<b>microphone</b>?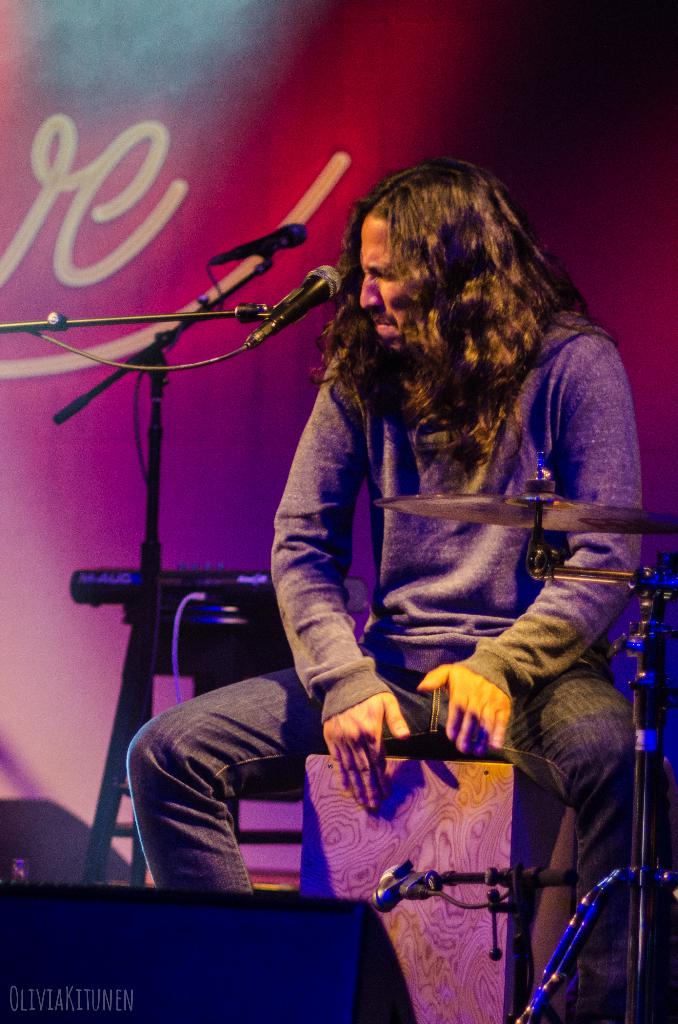
(207,216,312,271)
